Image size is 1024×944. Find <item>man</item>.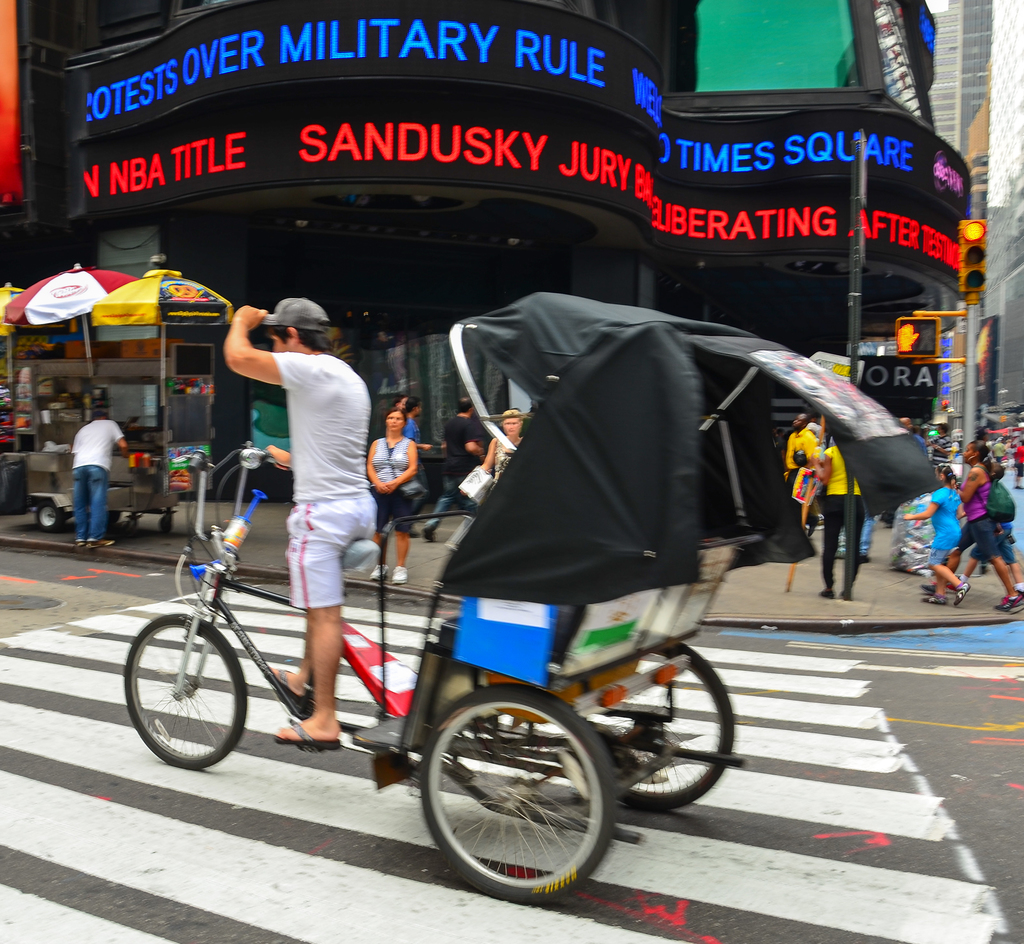
box(783, 414, 824, 524).
